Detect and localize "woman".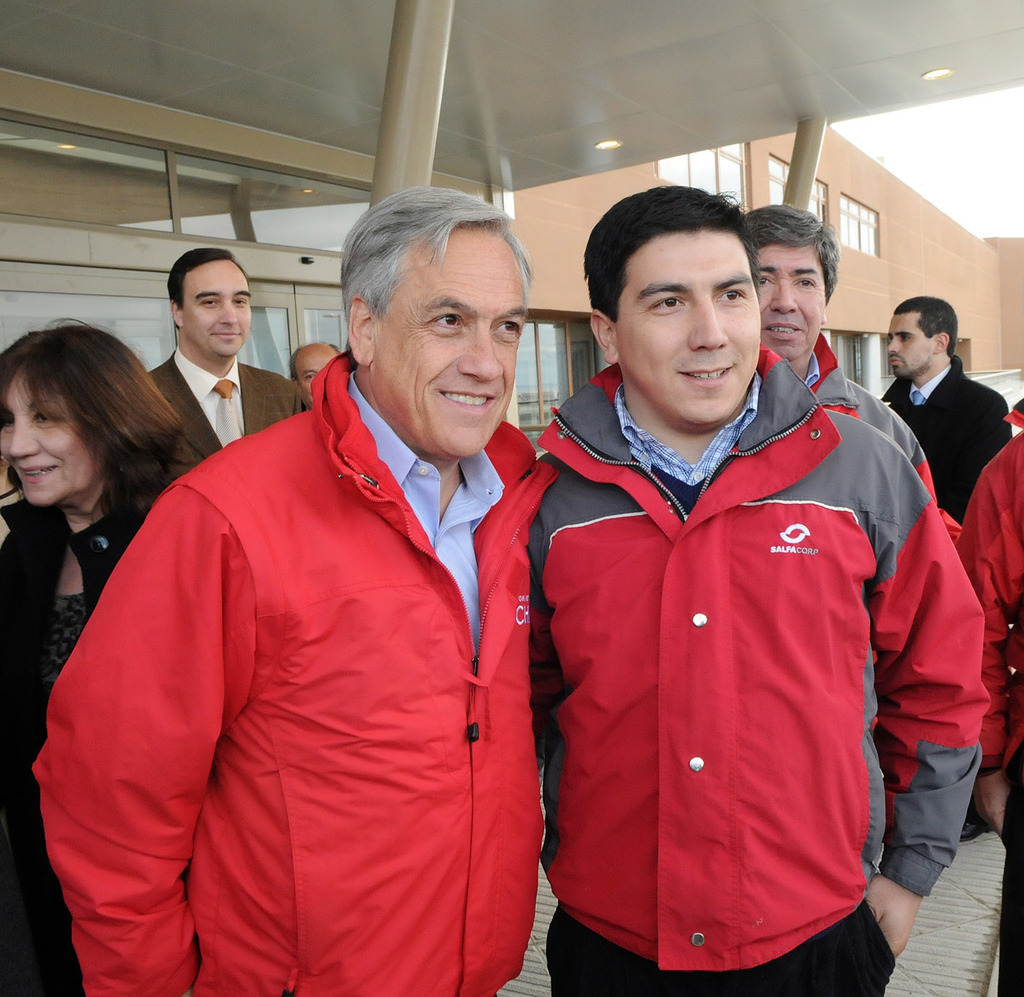
Localized at 0, 308, 198, 643.
